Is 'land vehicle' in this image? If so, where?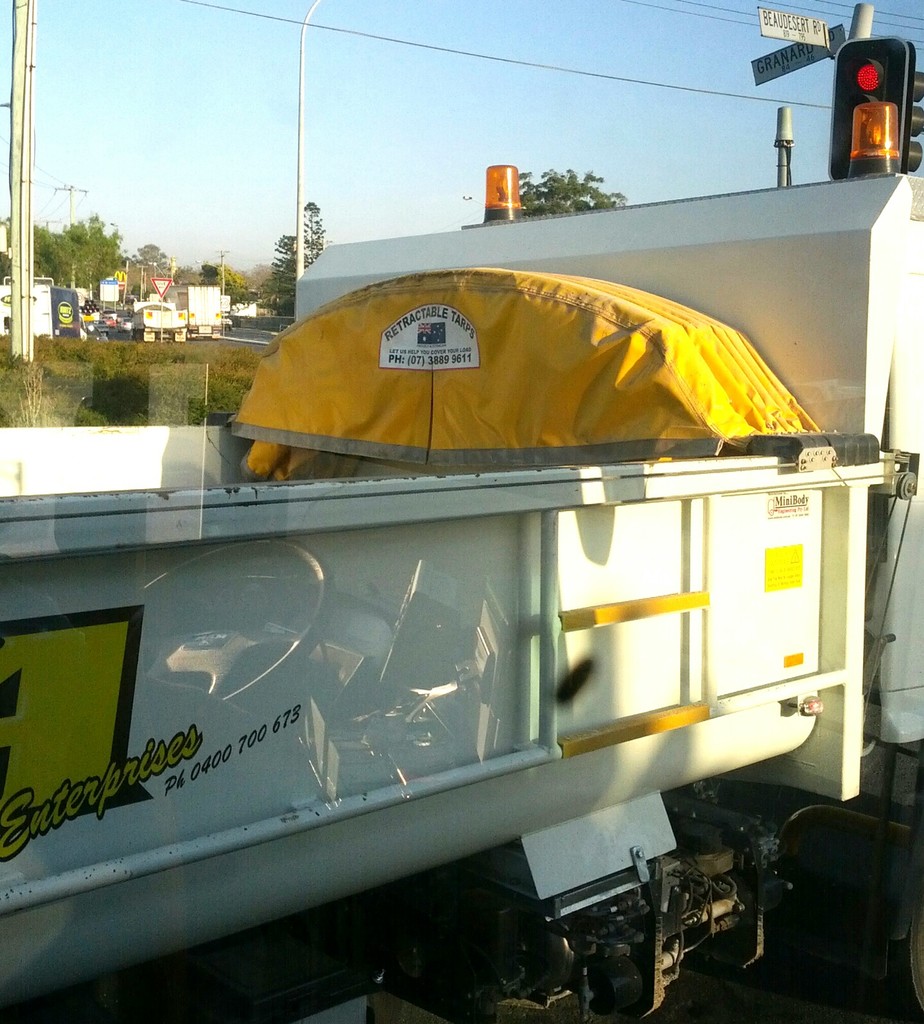
Yes, at [x1=0, y1=33, x2=923, y2=1023].
